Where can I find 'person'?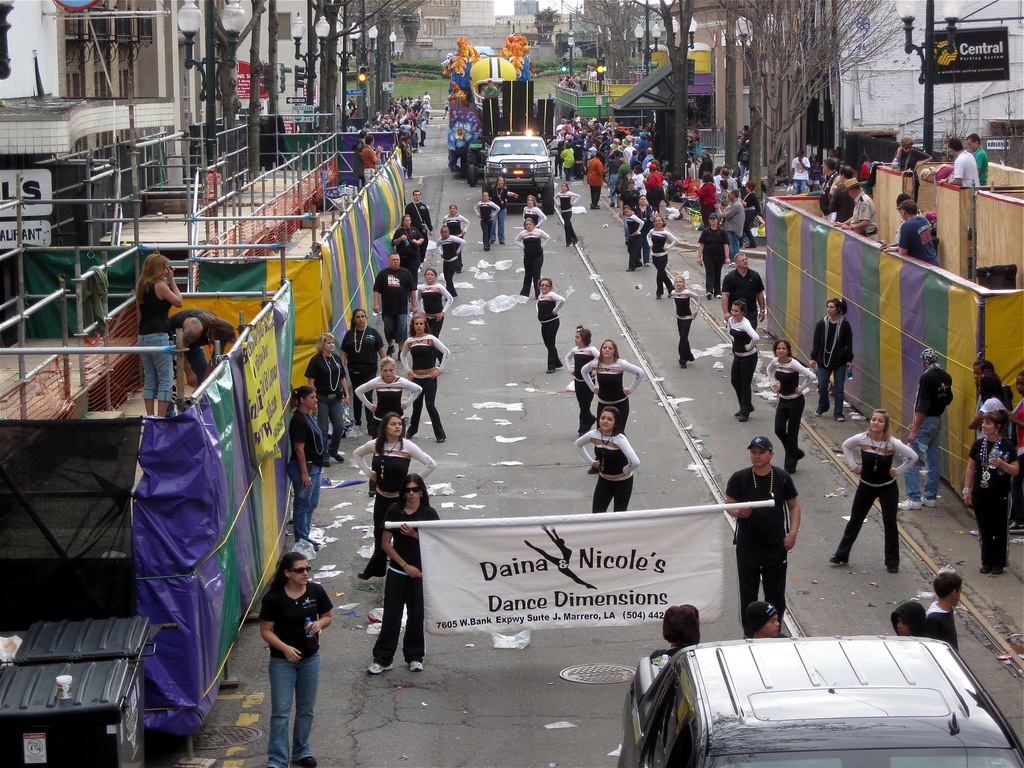
You can find it at 412, 269, 452, 333.
